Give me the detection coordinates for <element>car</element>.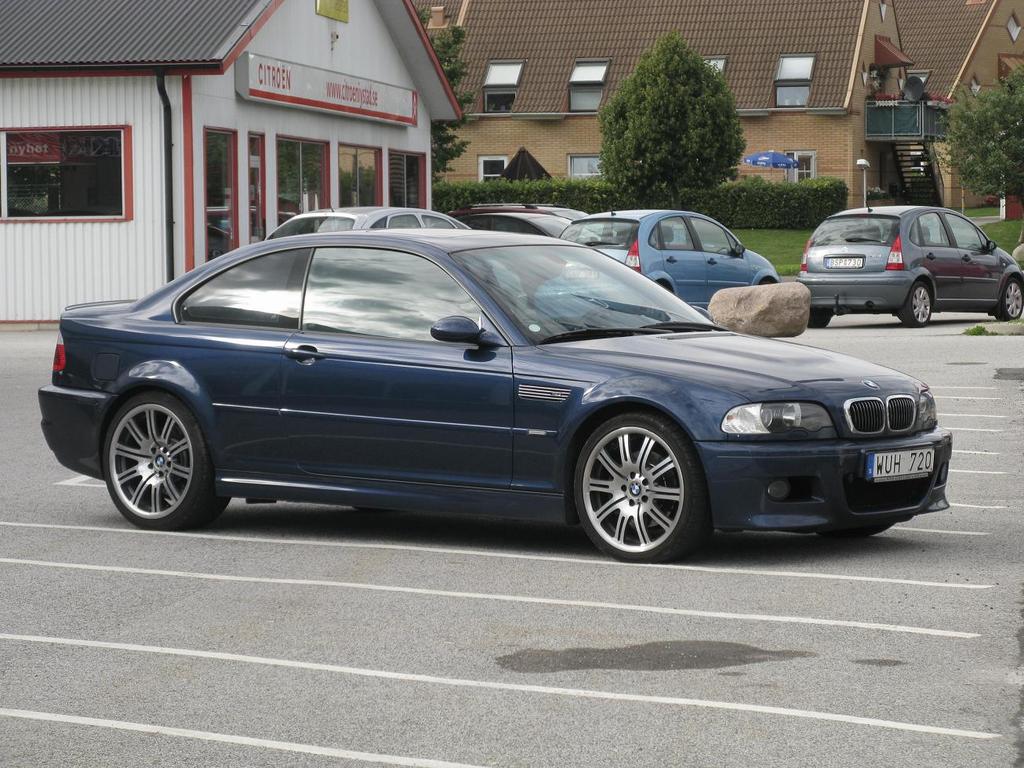
detection(445, 204, 592, 240).
